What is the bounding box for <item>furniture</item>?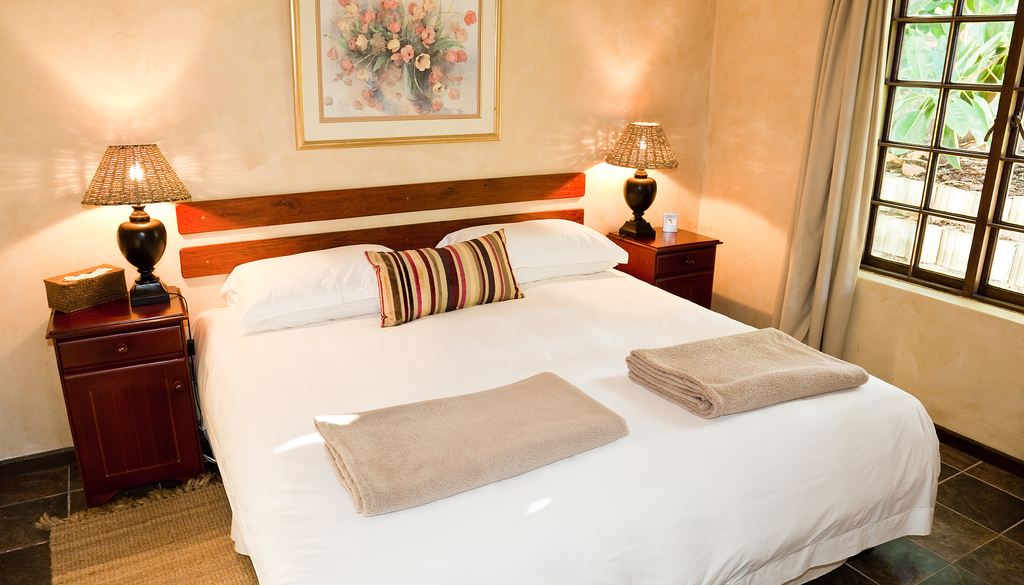
[176, 175, 937, 584].
